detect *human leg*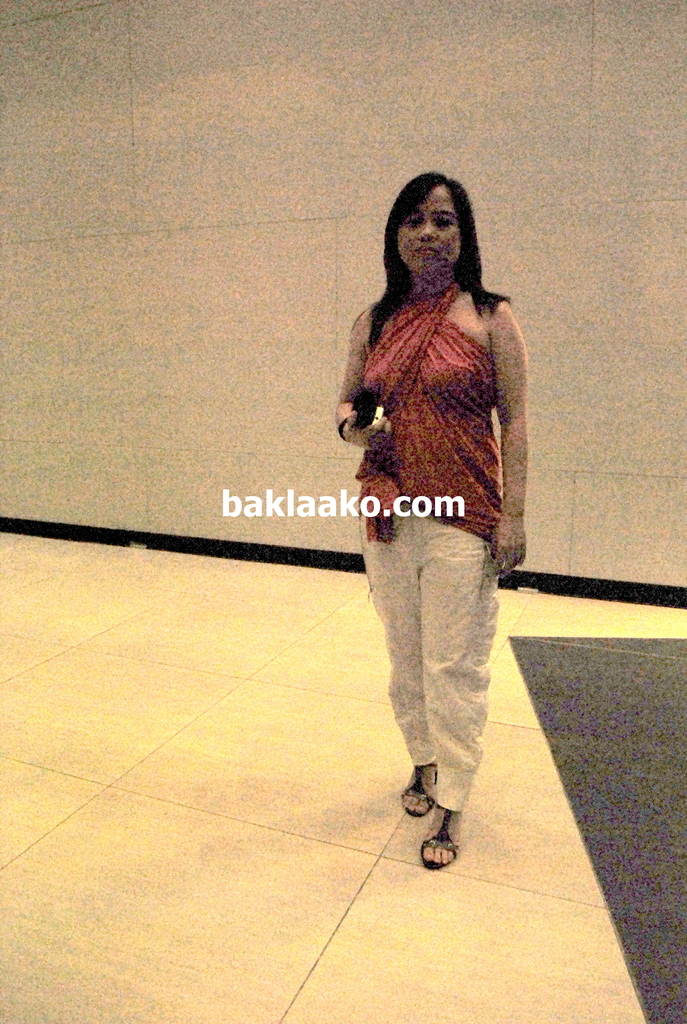
locate(418, 512, 498, 858)
